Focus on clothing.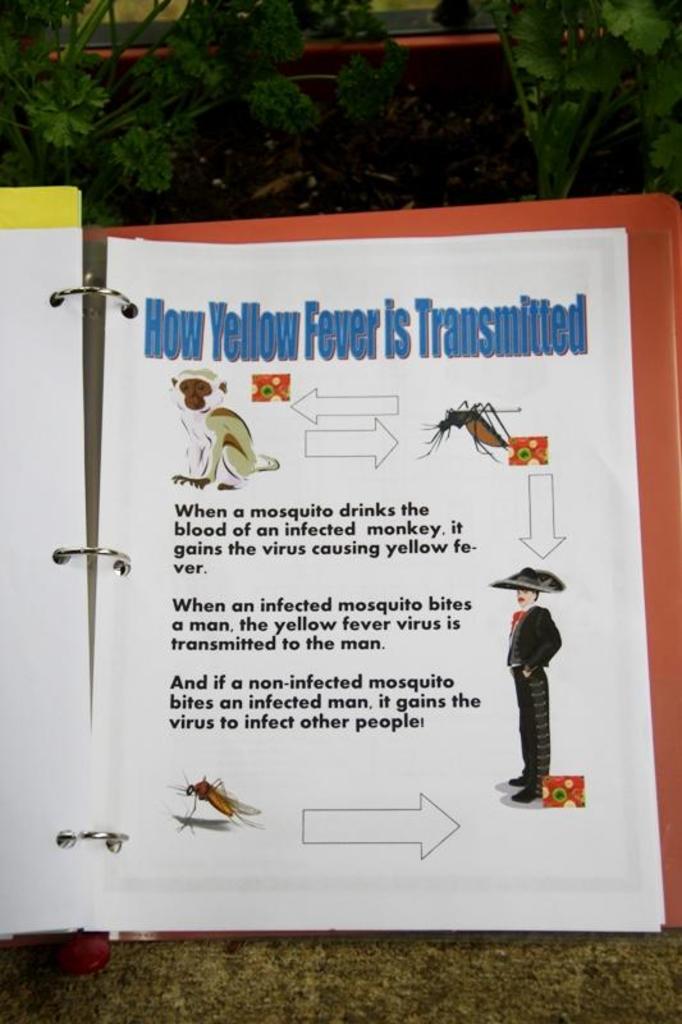
Focused at {"left": 177, "top": 399, "right": 270, "bottom": 499}.
